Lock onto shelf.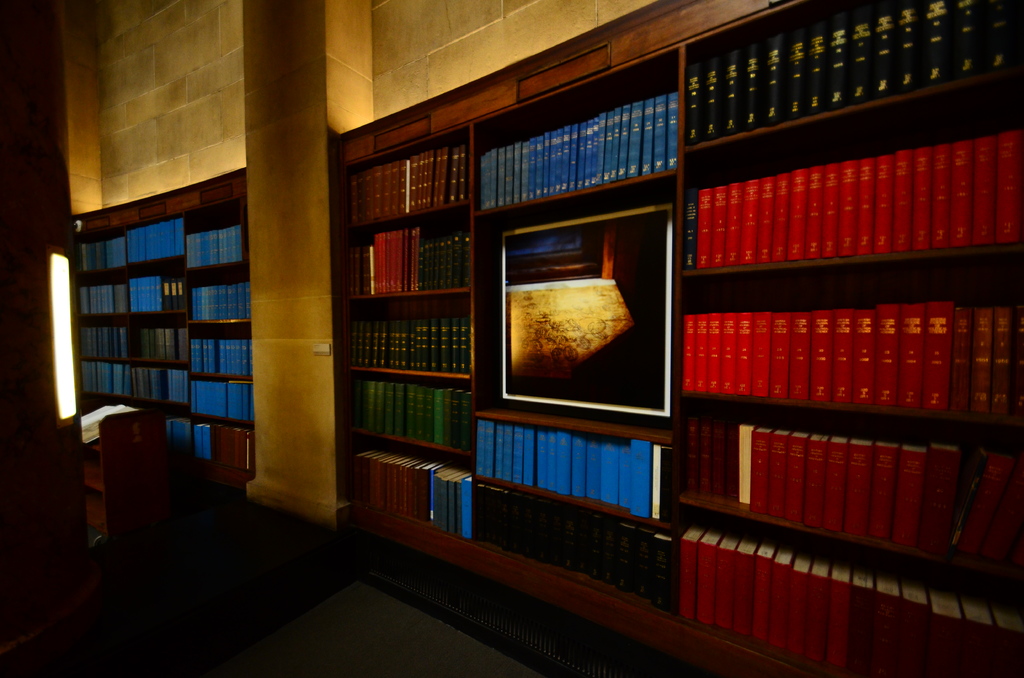
Locked: box=[337, 303, 483, 382].
